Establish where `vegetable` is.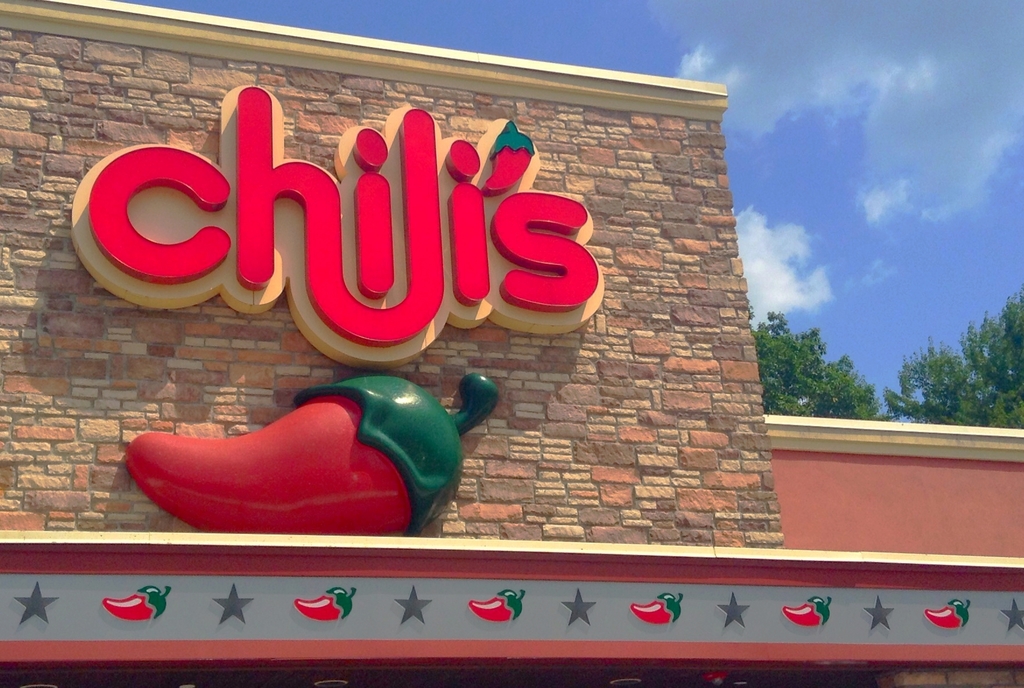
Established at x1=105 y1=586 x2=168 y2=620.
